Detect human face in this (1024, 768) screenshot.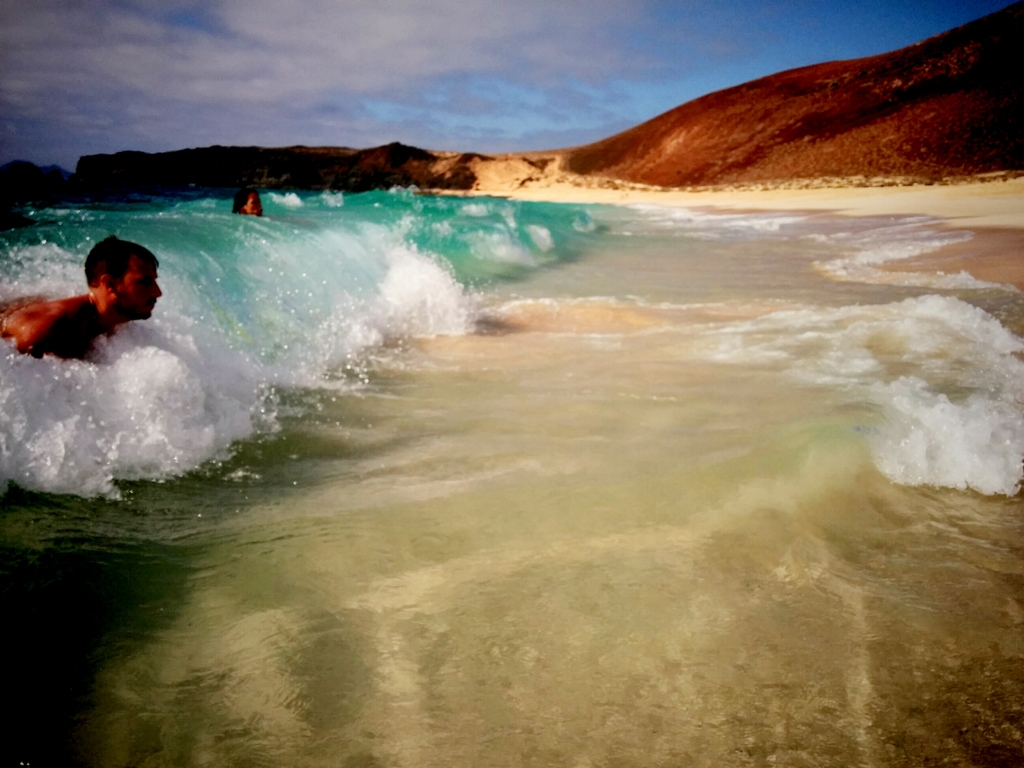
Detection: 116 264 161 319.
